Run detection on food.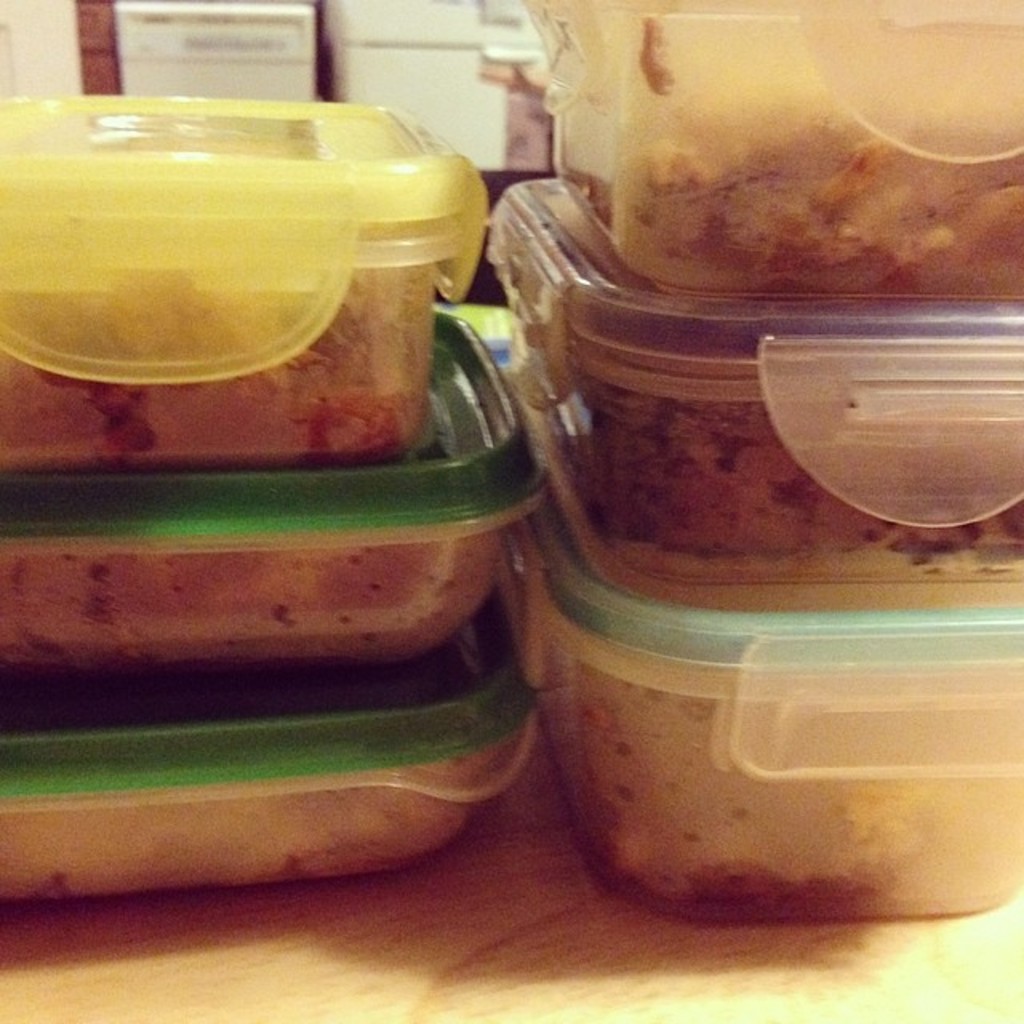
Result: 534 645 925 928.
